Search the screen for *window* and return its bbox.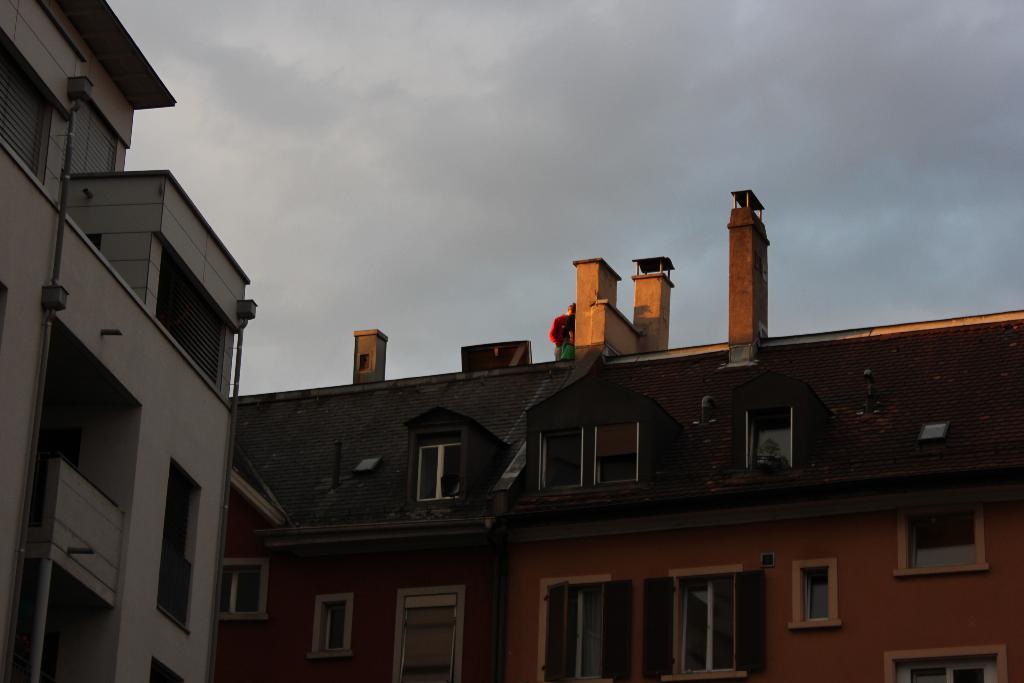
Found: pyautogui.locateOnScreen(746, 410, 796, 472).
